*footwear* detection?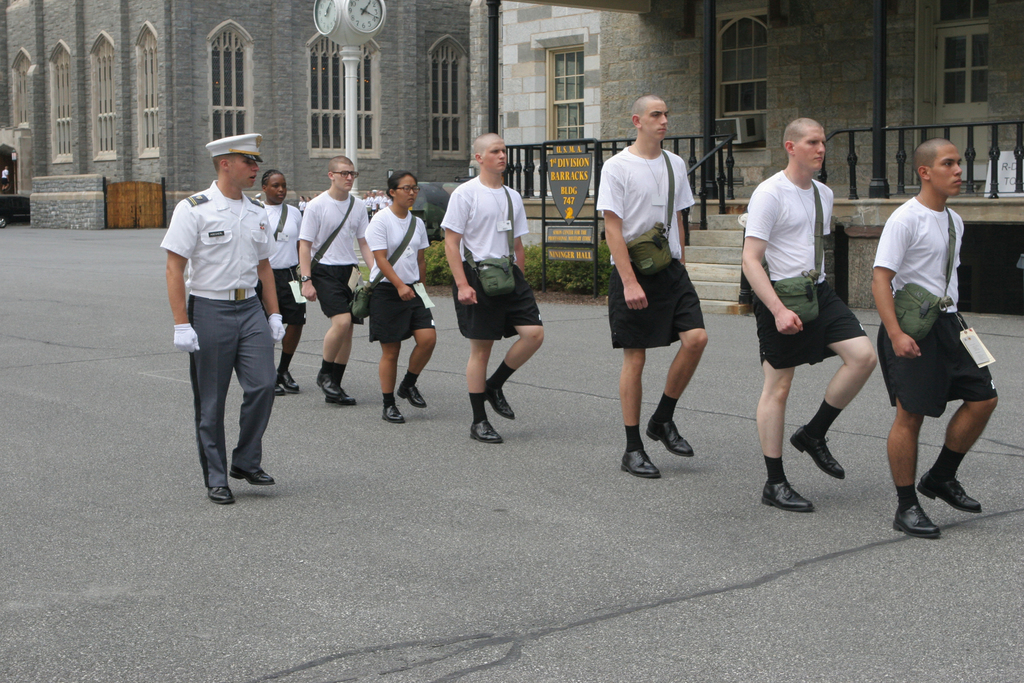
select_region(893, 503, 943, 539)
